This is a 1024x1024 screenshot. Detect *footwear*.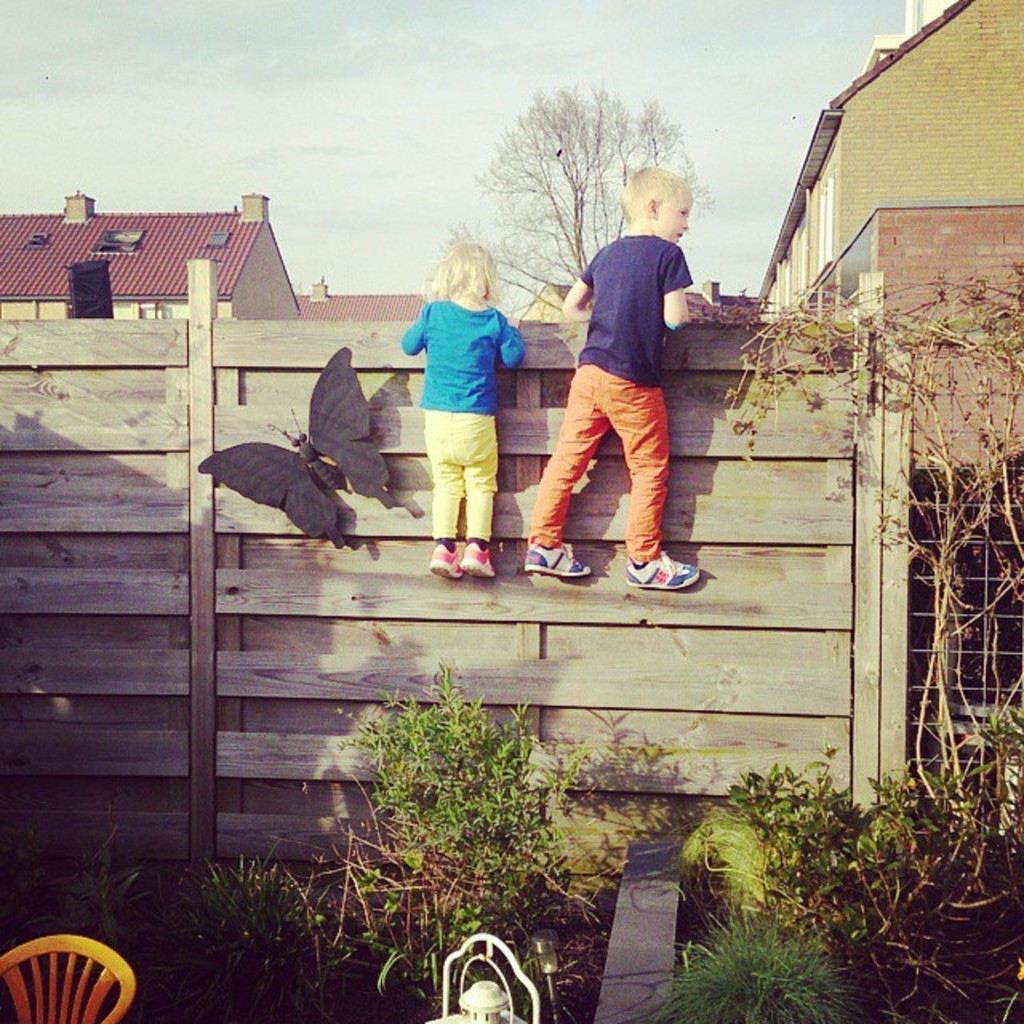
(528, 539, 587, 584).
